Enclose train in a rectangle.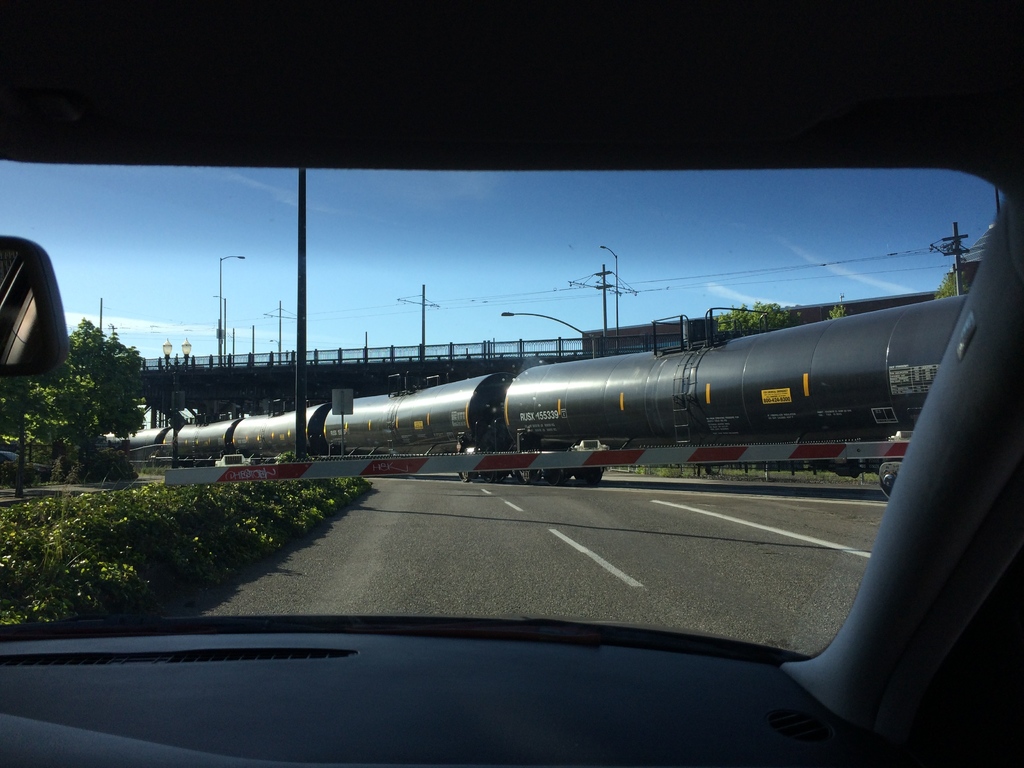
<region>104, 289, 970, 493</region>.
